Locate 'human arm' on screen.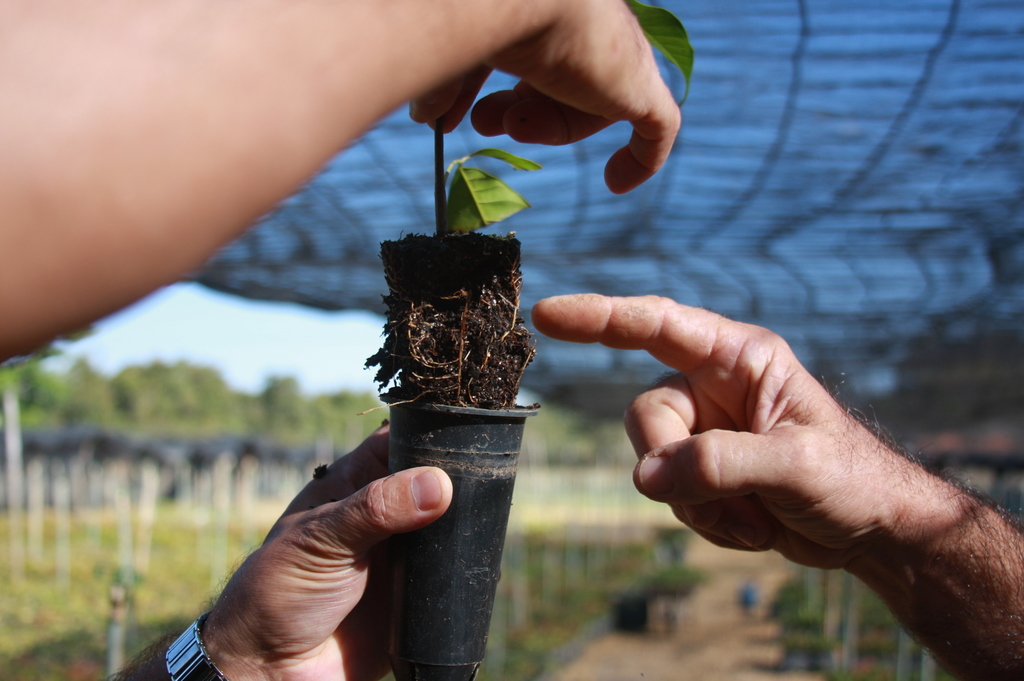
On screen at box=[110, 422, 456, 680].
